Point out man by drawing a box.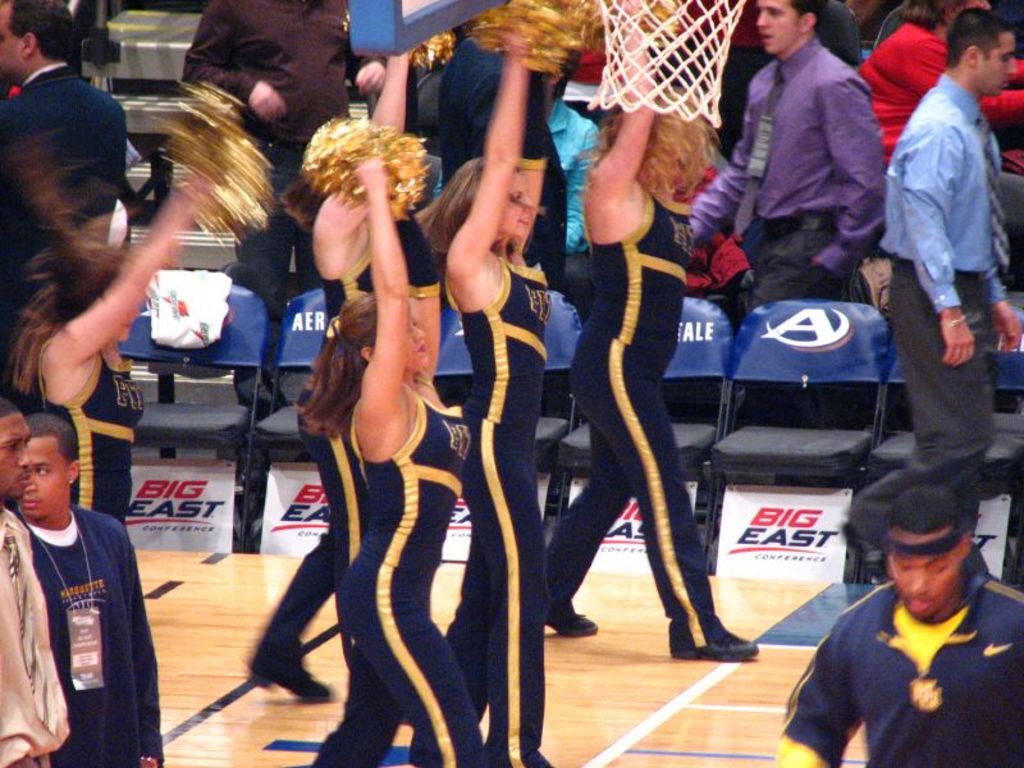
box(0, 0, 134, 334).
